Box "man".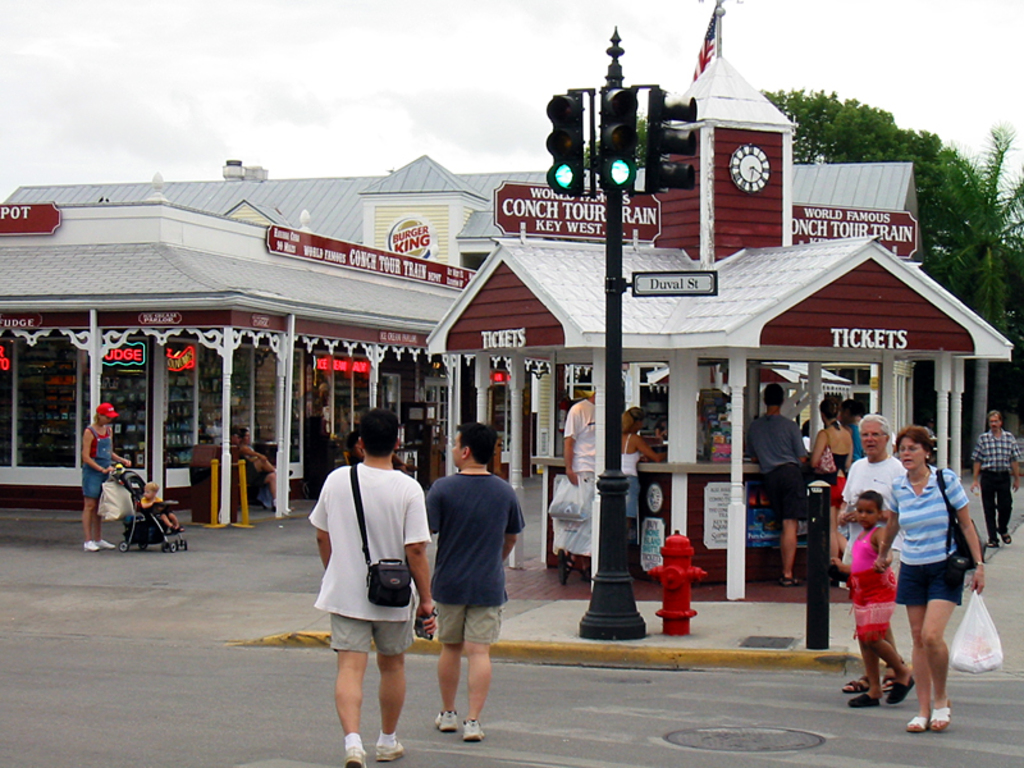
rect(417, 431, 512, 731).
